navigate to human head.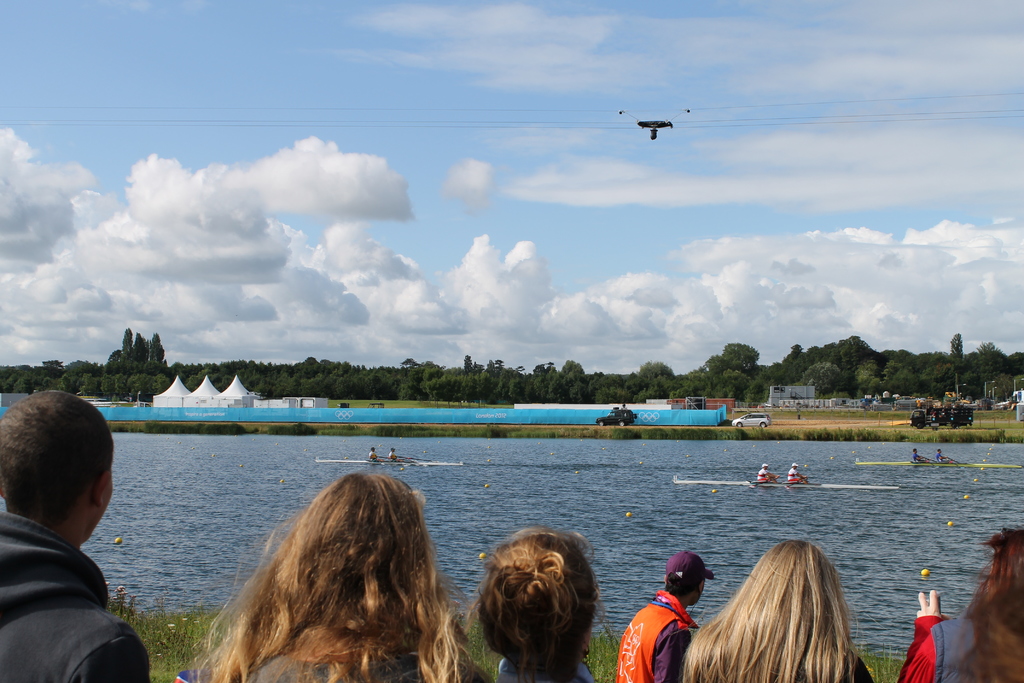
Navigation target: pyautogui.locateOnScreen(0, 387, 116, 550).
